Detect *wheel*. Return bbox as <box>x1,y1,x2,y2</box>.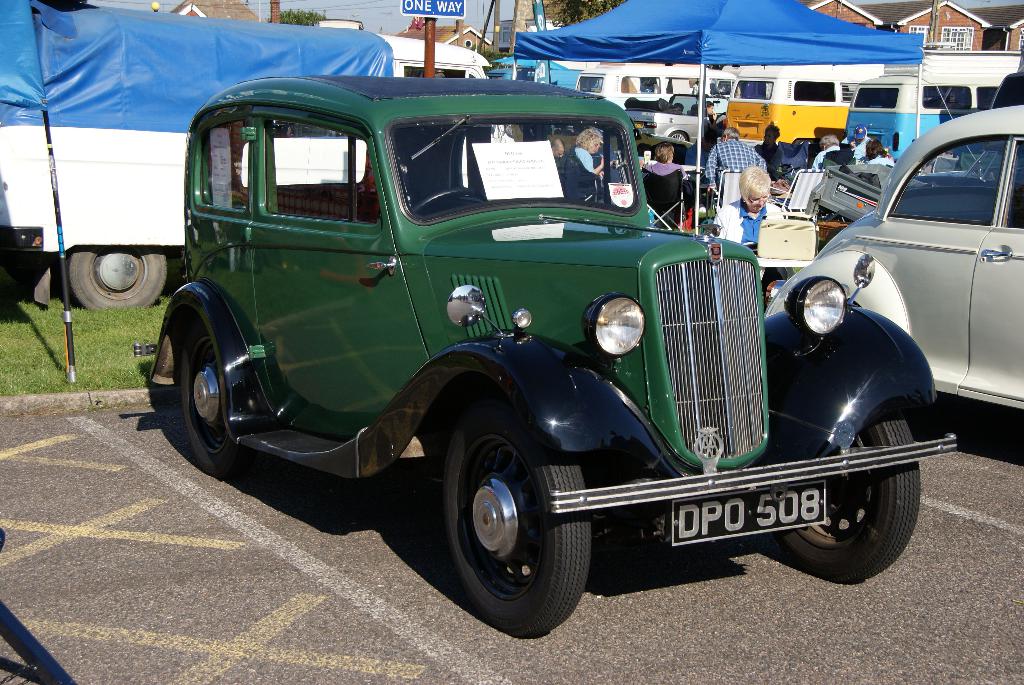
<box>442,415,573,625</box>.
